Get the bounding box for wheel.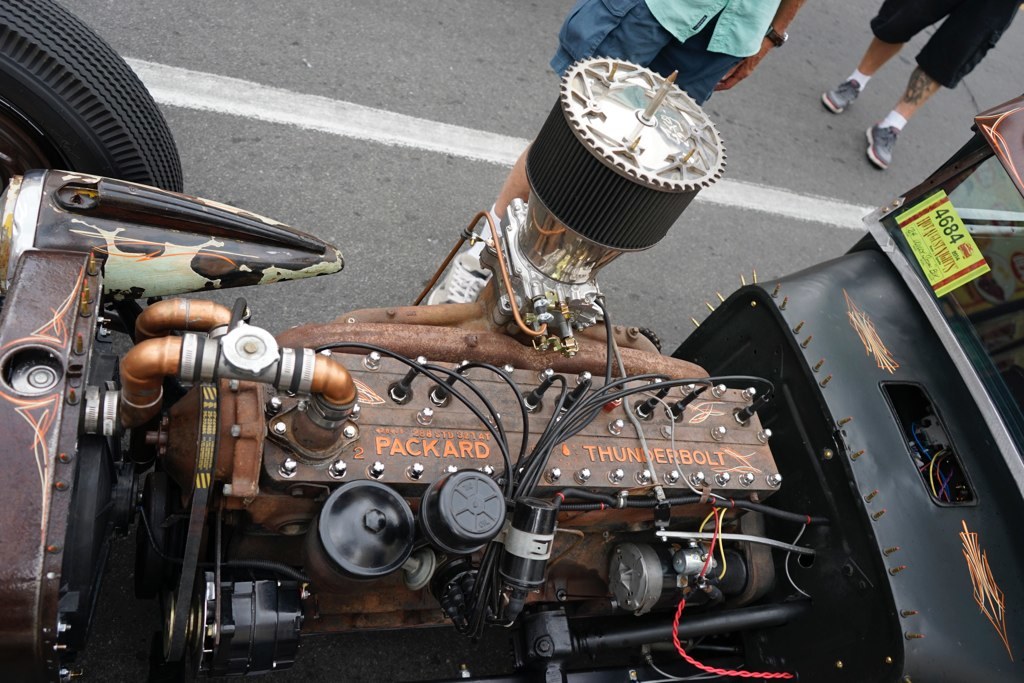
l=0, t=0, r=187, b=192.
